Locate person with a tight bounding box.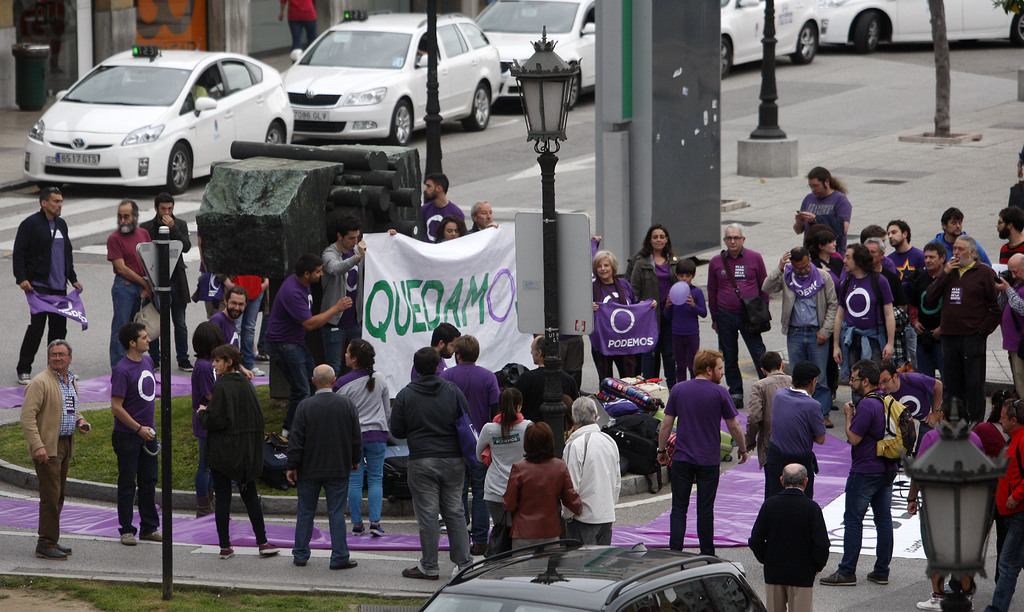
select_region(187, 322, 234, 518).
